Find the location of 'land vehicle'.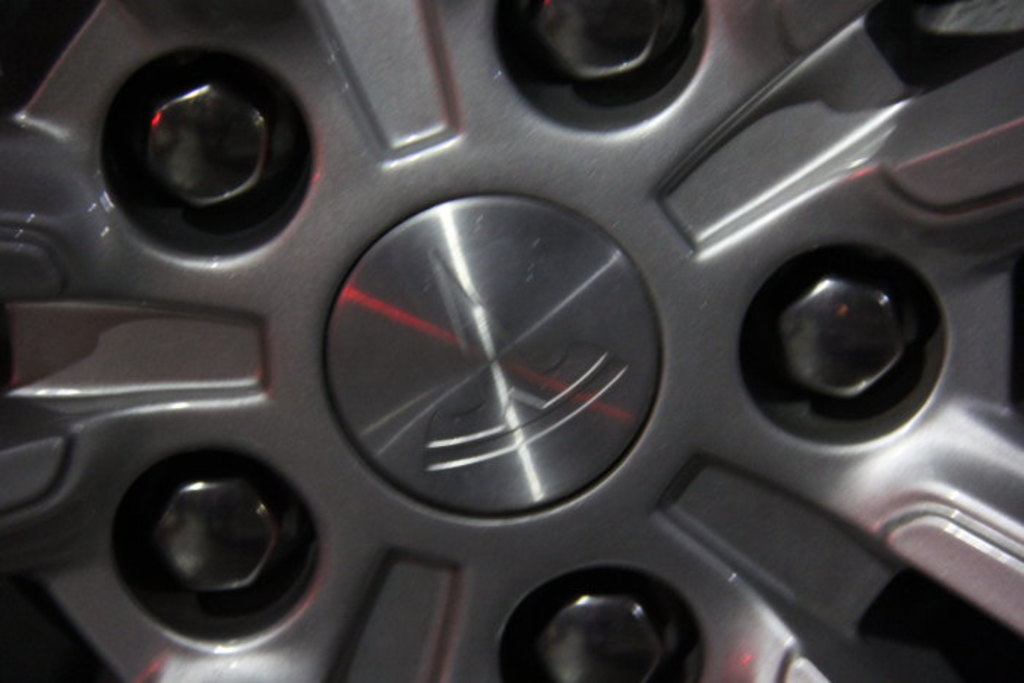
Location: <bbox>0, 0, 1023, 682</bbox>.
